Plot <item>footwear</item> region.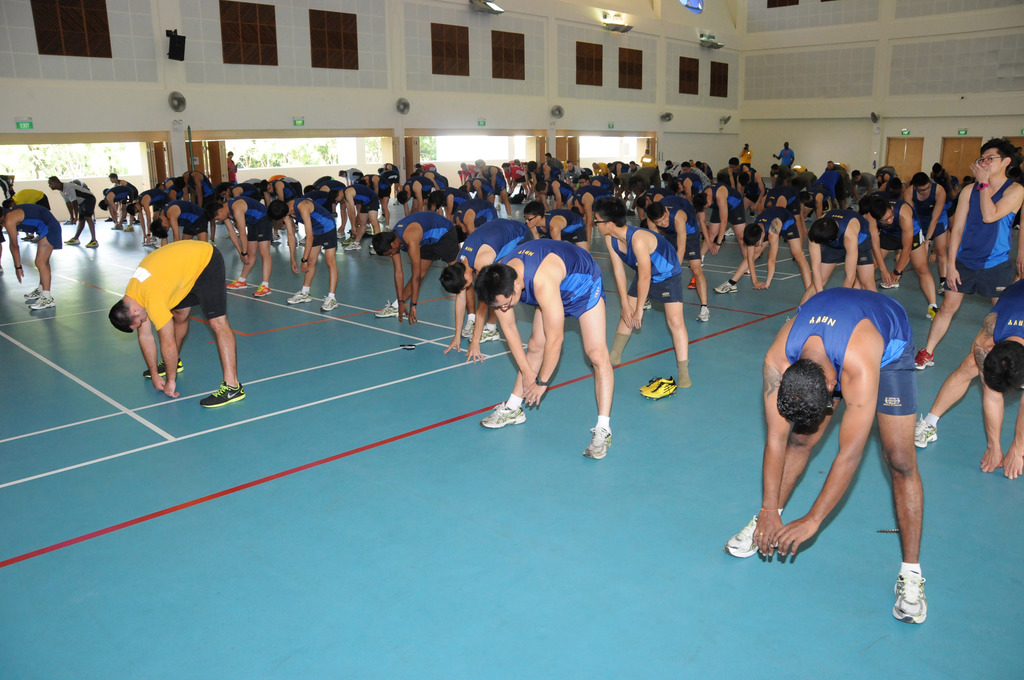
Plotted at <box>21,282,42,297</box>.
